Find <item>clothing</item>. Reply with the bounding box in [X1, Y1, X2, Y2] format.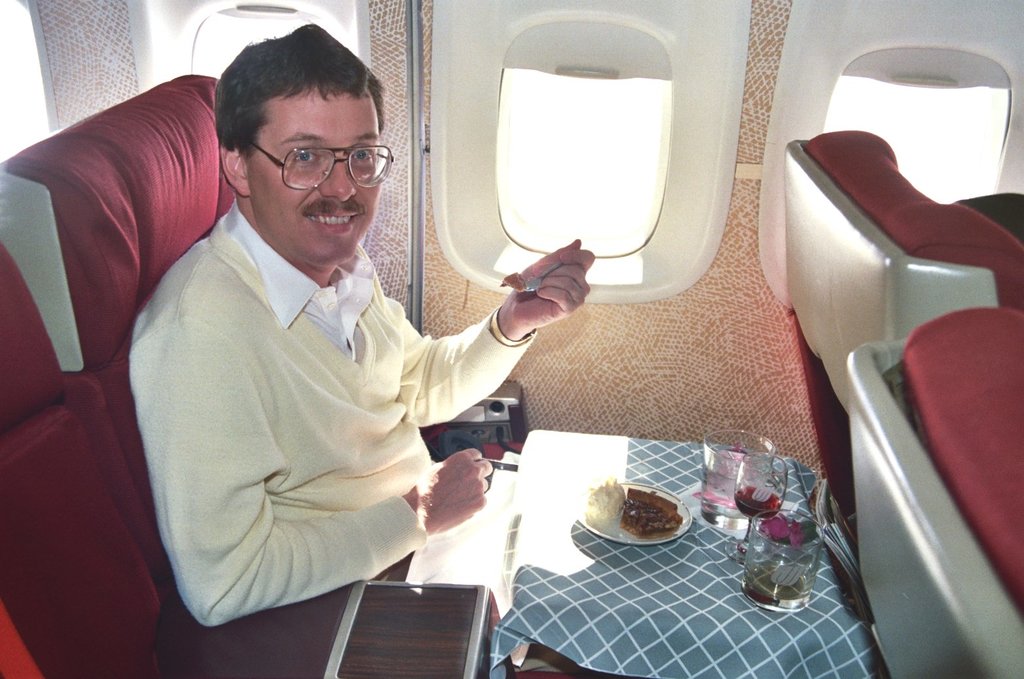
[132, 174, 535, 623].
